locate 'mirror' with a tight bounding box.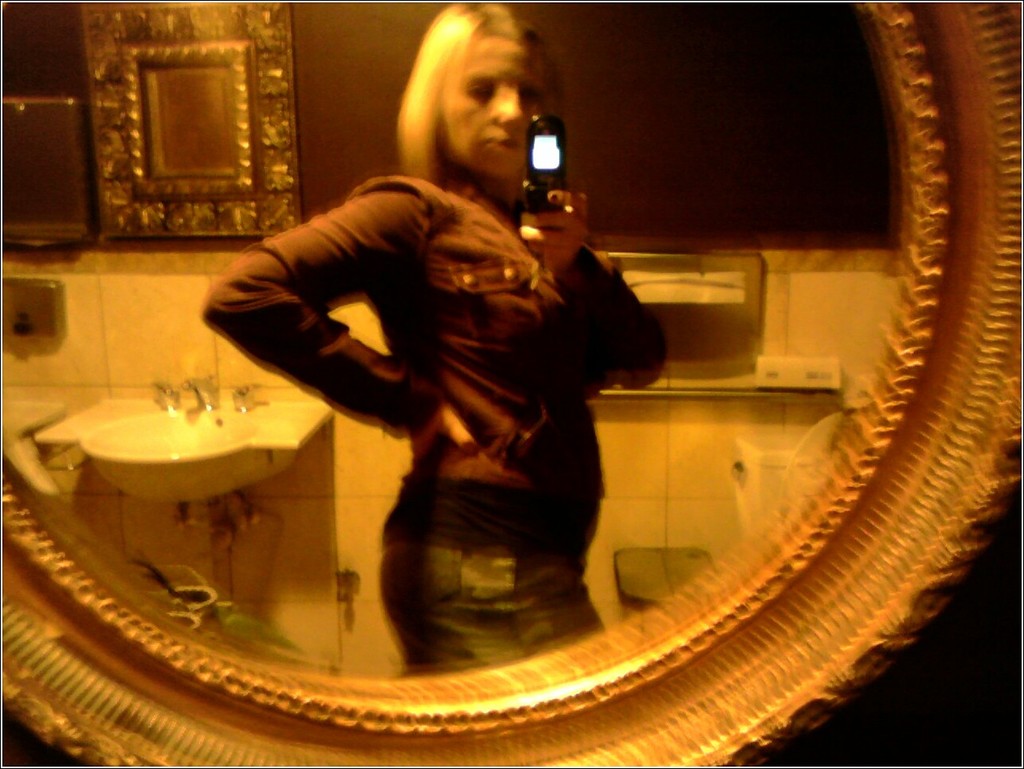
[0, 6, 913, 700].
